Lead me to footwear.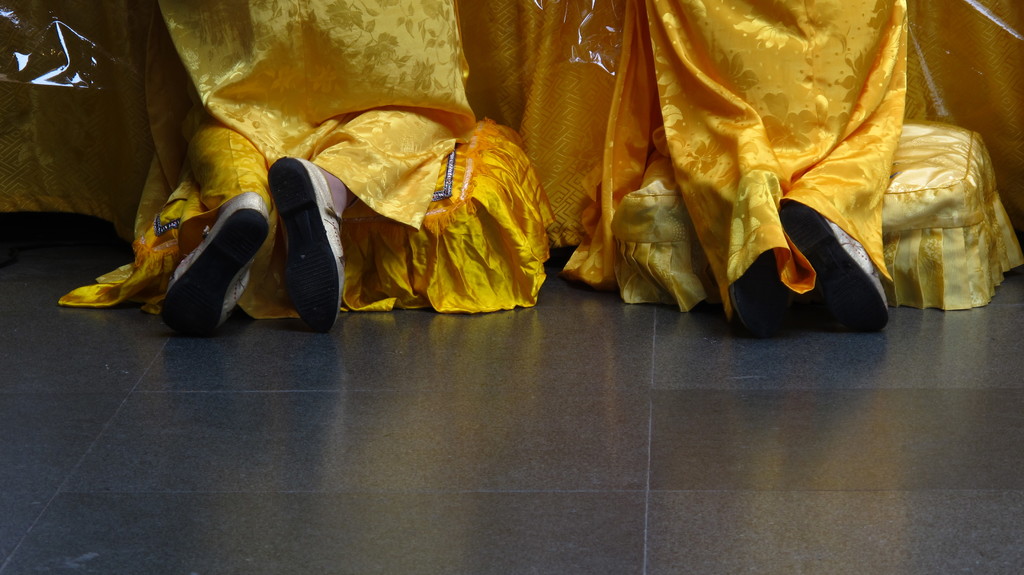
Lead to 253 148 337 333.
